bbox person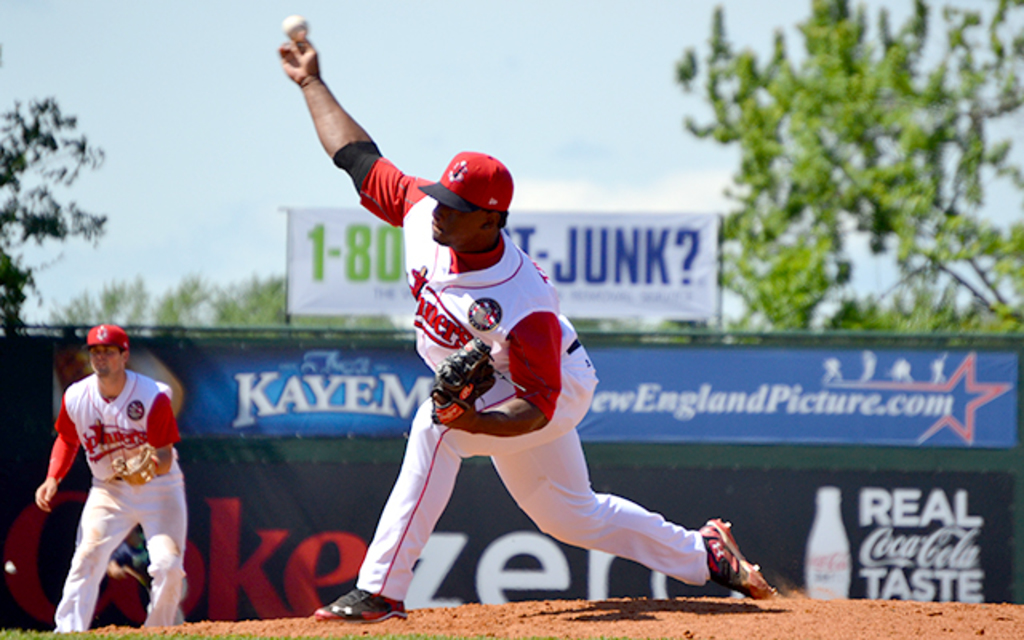
locate(38, 312, 187, 639)
